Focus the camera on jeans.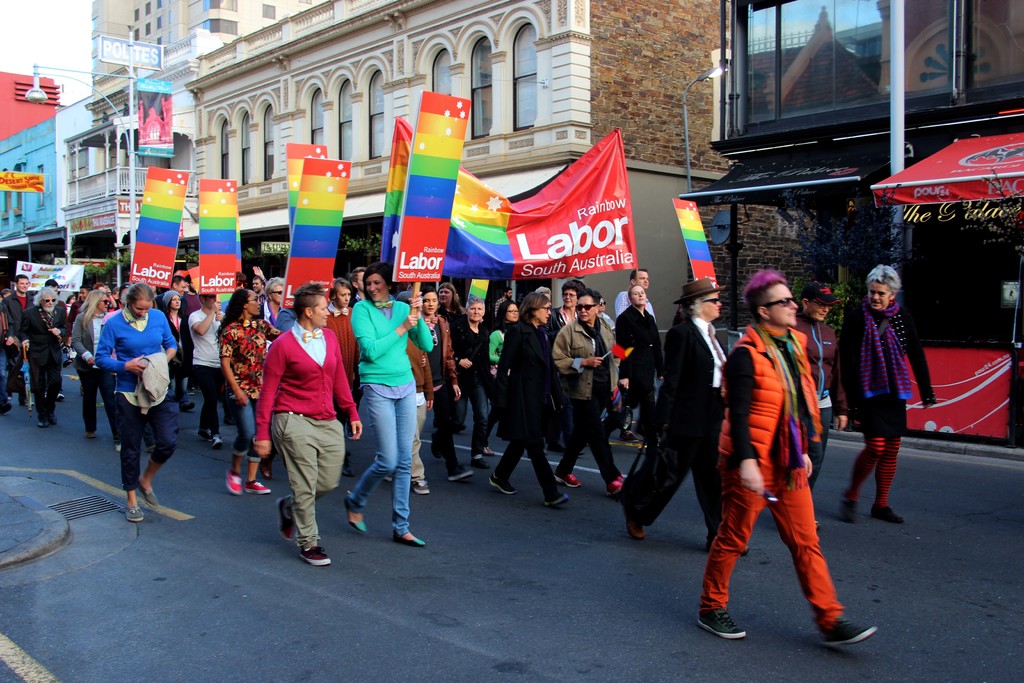
Focus region: [x1=456, y1=374, x2=484, y2=454].
